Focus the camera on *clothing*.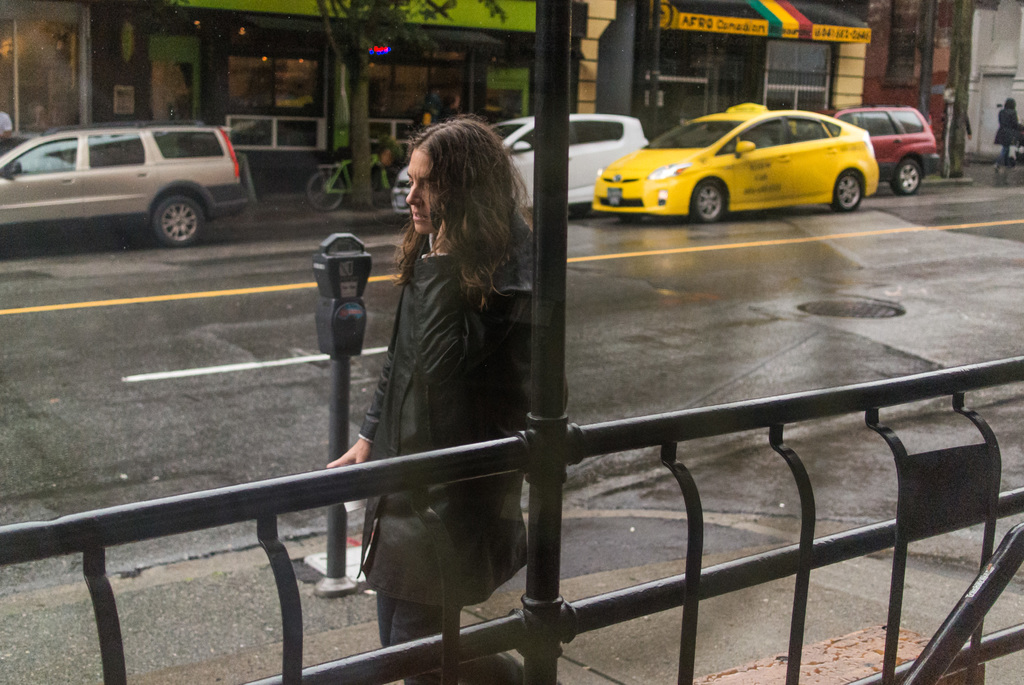
Focus region: (323,132,557,650).
